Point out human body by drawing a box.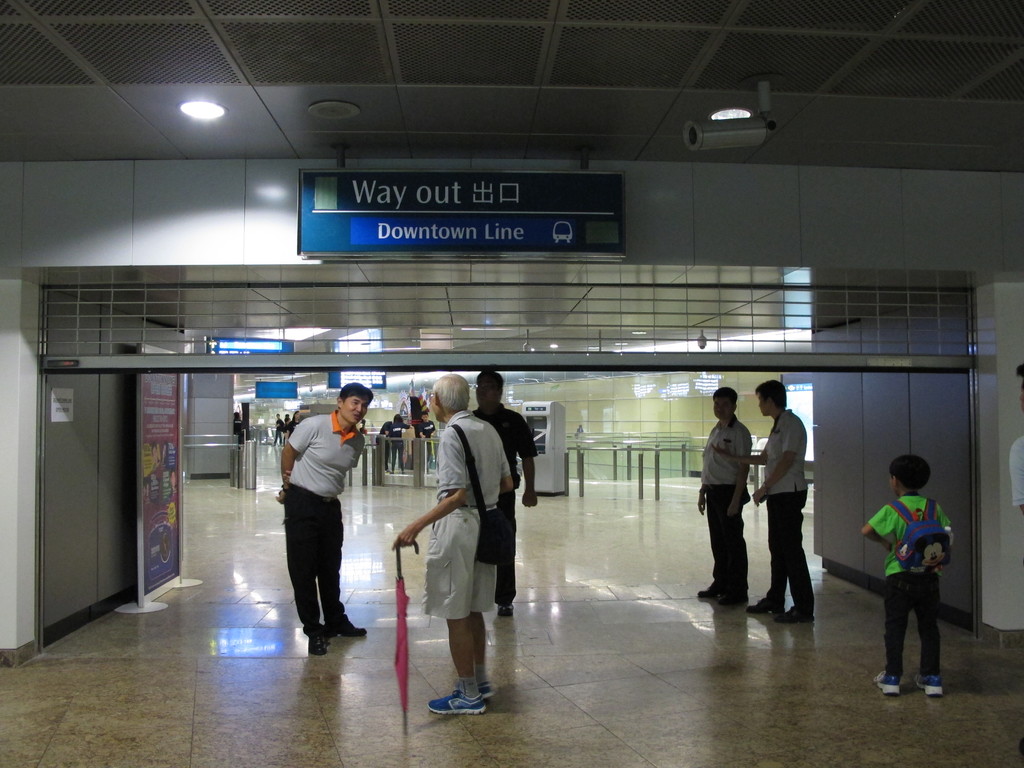
rect(862, 457, 954, 695).
